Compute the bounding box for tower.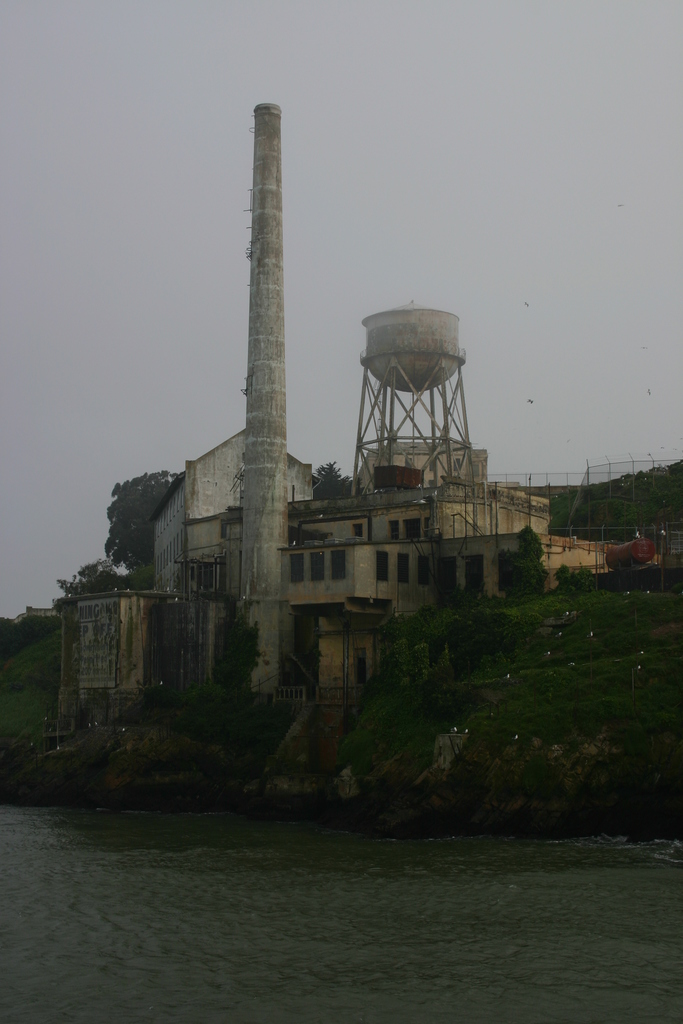
<bbox>343, 300, 475, 493</bbox>.
